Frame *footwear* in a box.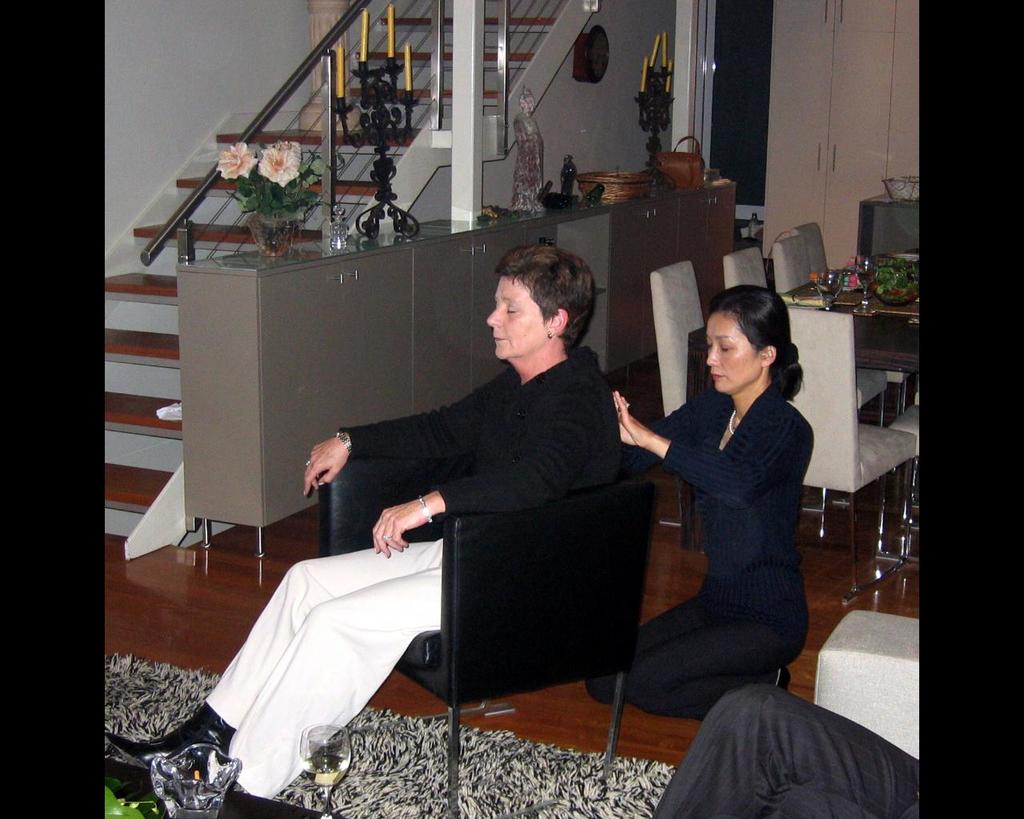
(x1=106, y1=709, x2=226, y2=800).
